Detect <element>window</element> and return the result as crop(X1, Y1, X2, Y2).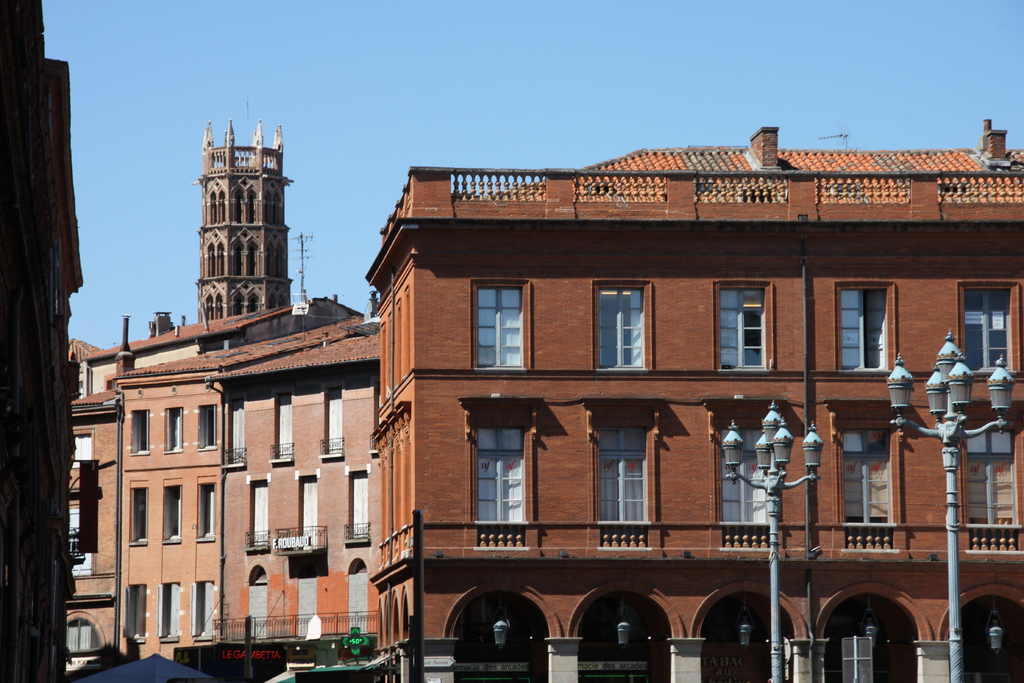
crop(836, 417, 905, 531).
